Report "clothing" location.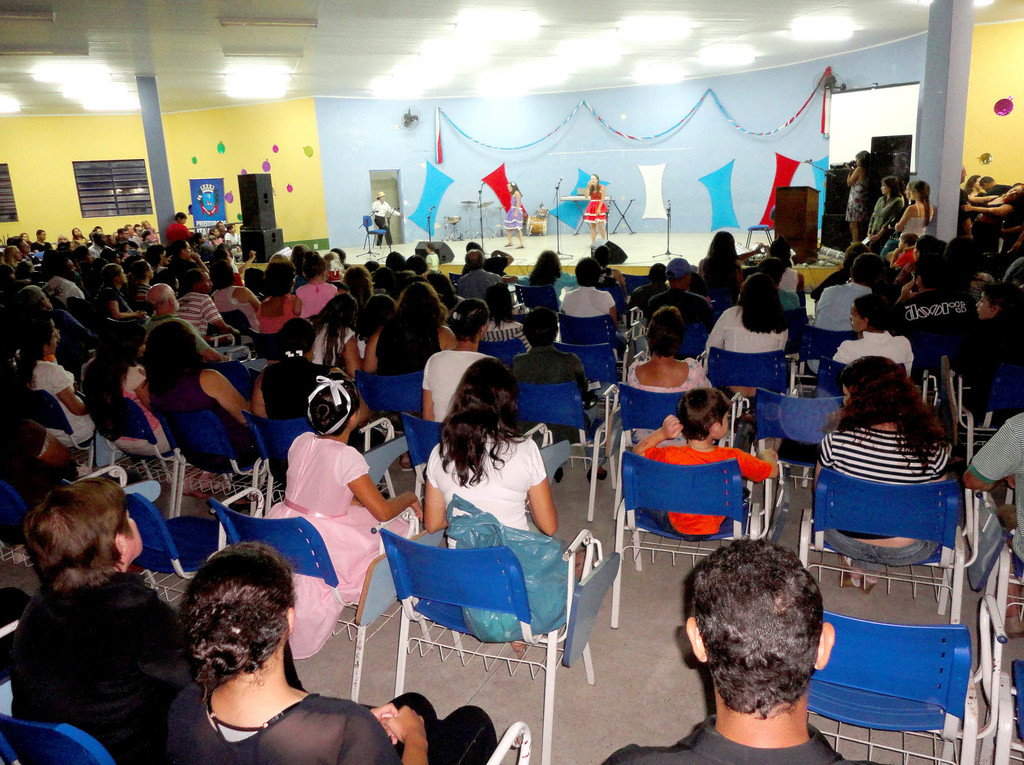
Report: [142, 355, 278, 472].
